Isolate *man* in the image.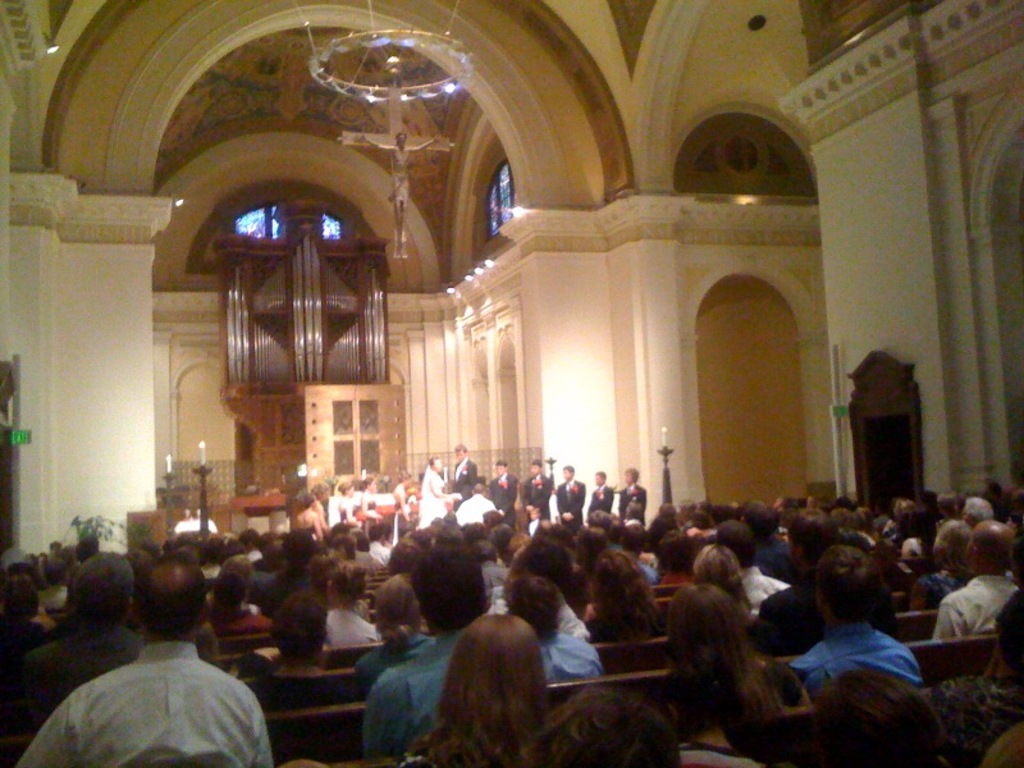
Isolated region: {"left": 713, "top": 526, "right": 785, "bottom": 630}.
